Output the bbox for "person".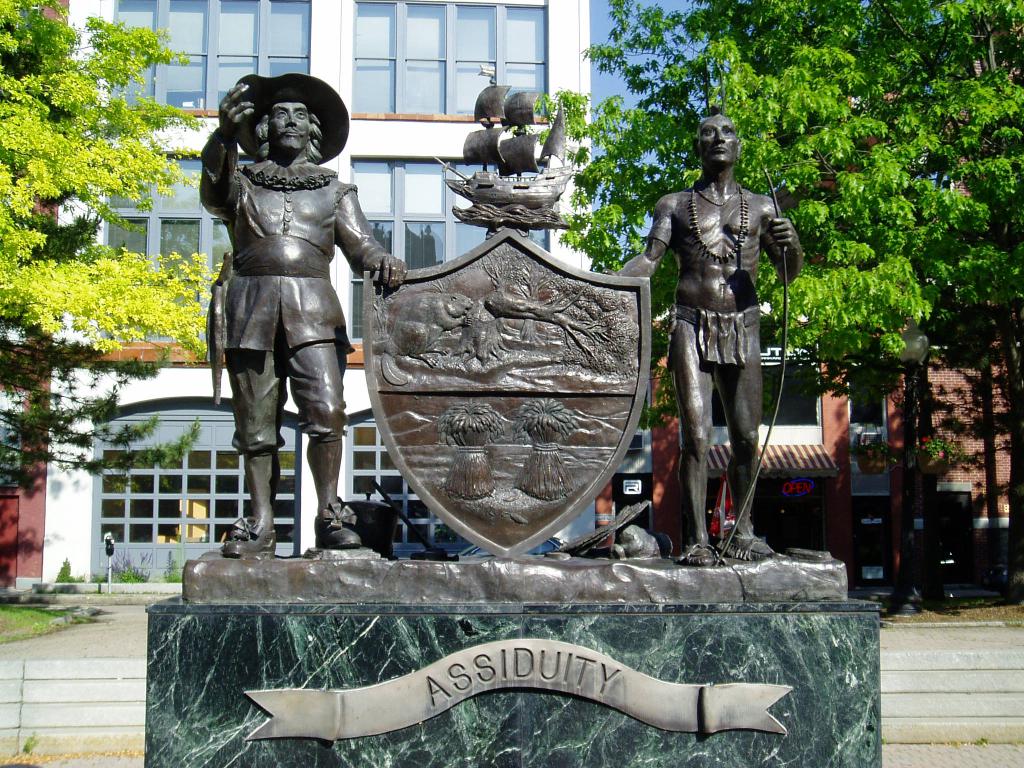
609, 100, 822, 568.
